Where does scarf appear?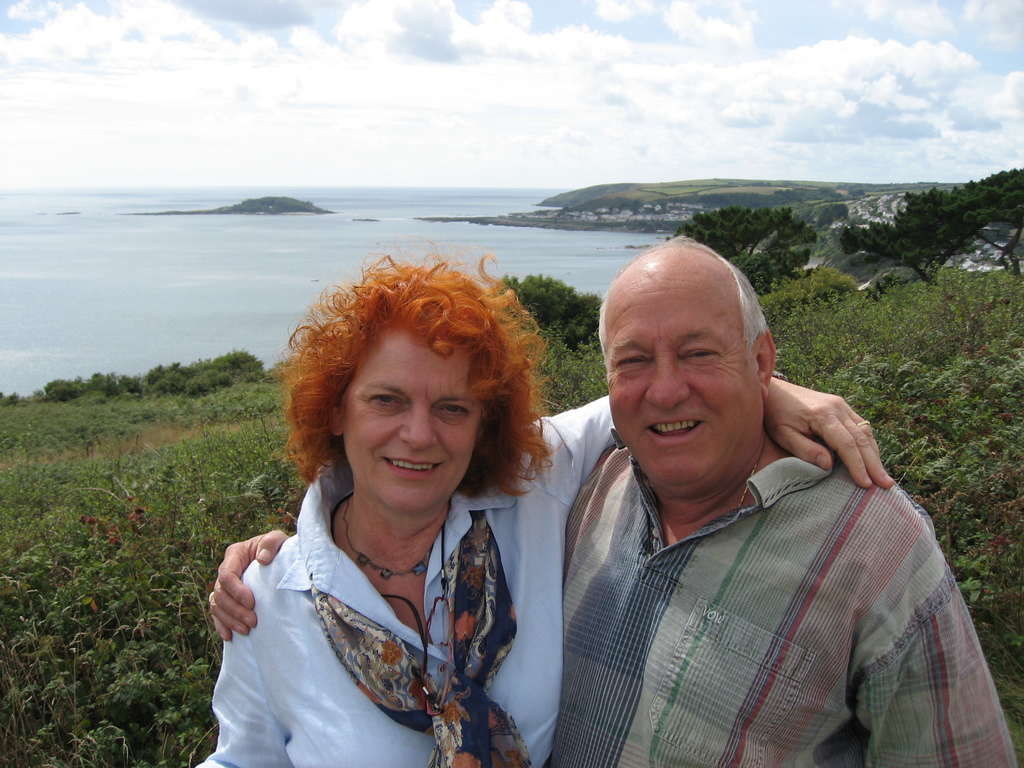
Appears at <bbox>314, 503, 543, 767</bbox>.
